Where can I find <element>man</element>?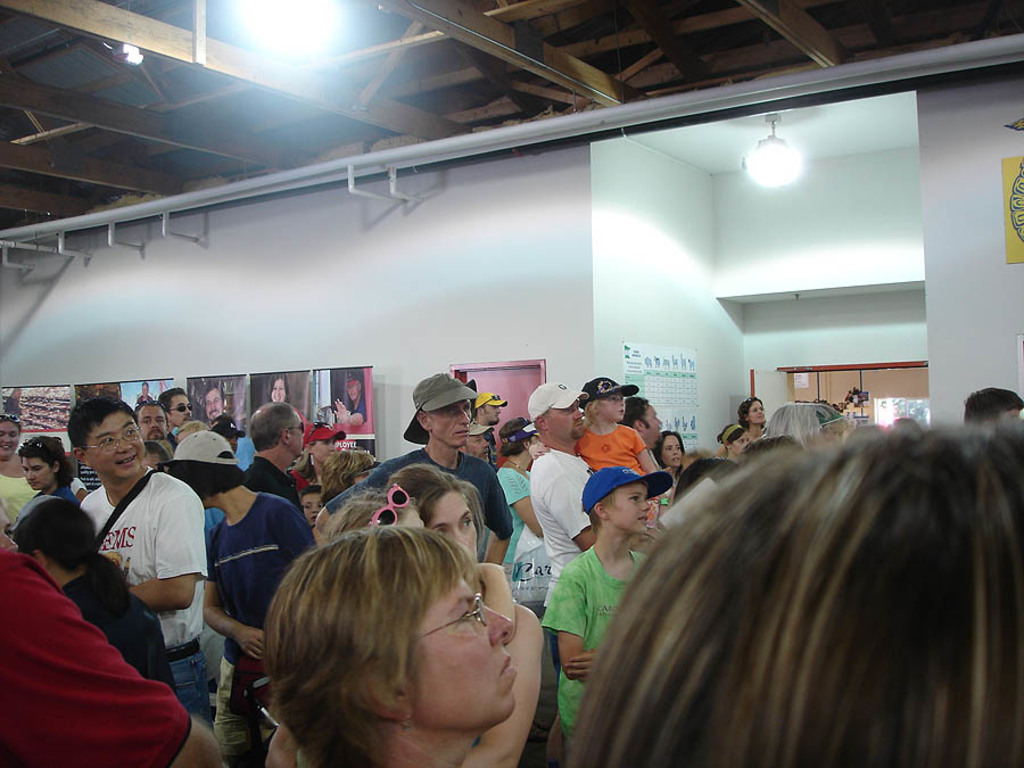
You can find it at Rect(163, 388, 193, 428).
